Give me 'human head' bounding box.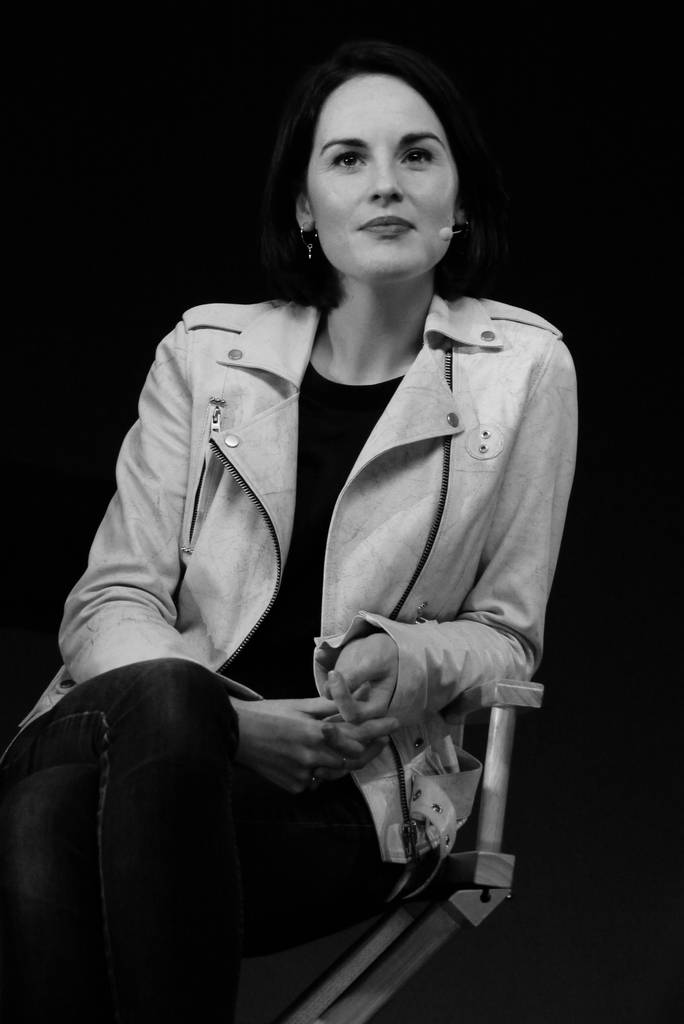
<region>279, 28, 475, 277</region>.
